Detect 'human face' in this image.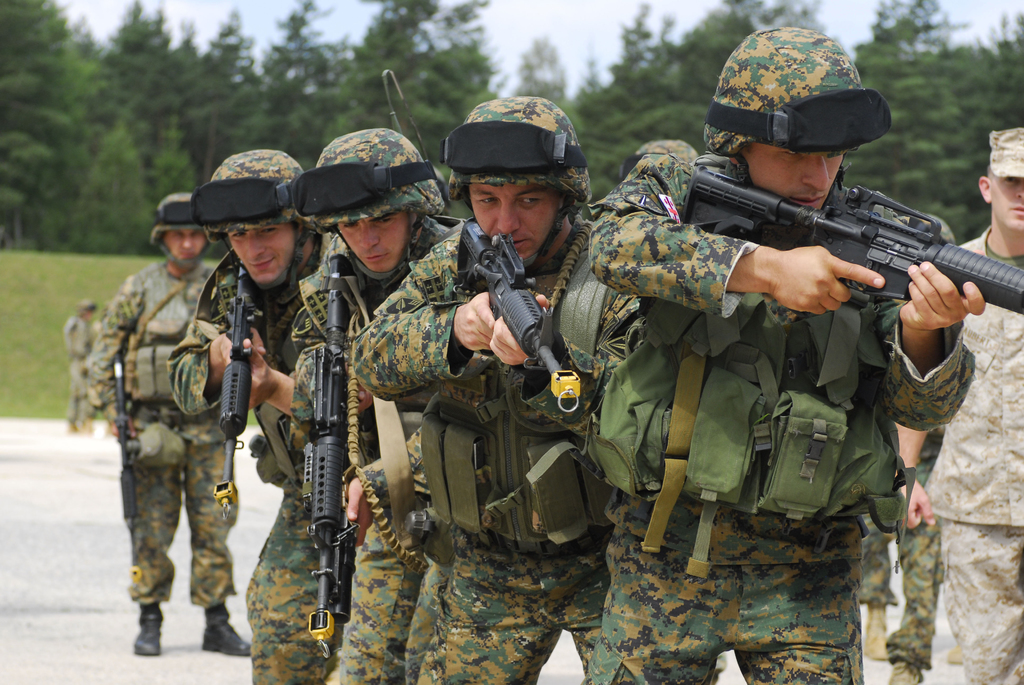
Detection: bbox=(989, 175, 1023, 228).
